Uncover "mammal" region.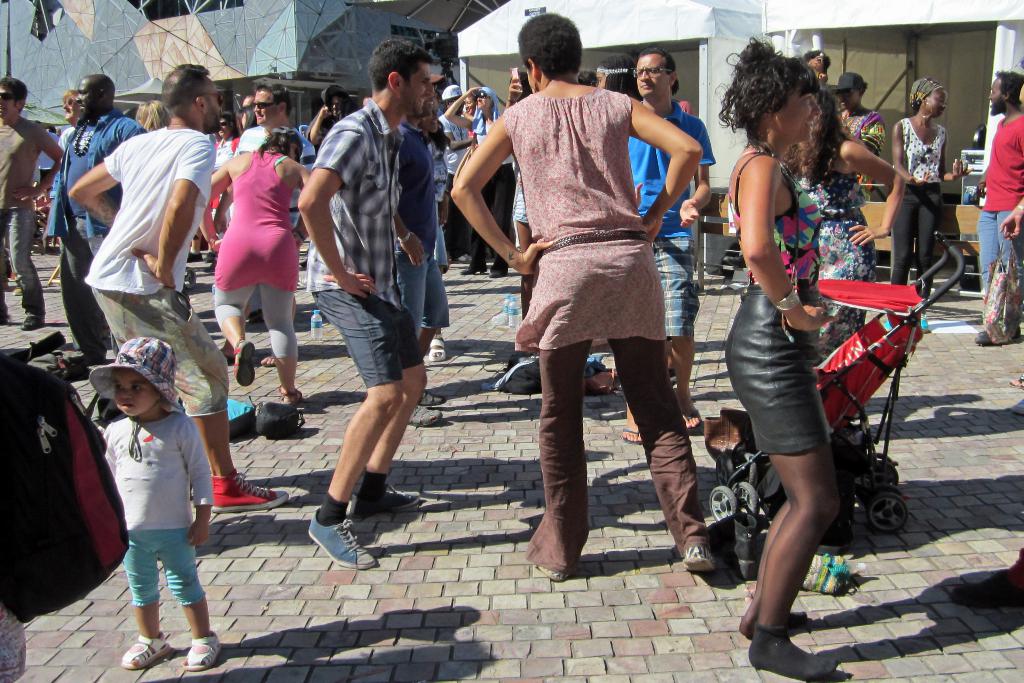
Uncovered: left=718, top=31, right=838, bottom=680.
